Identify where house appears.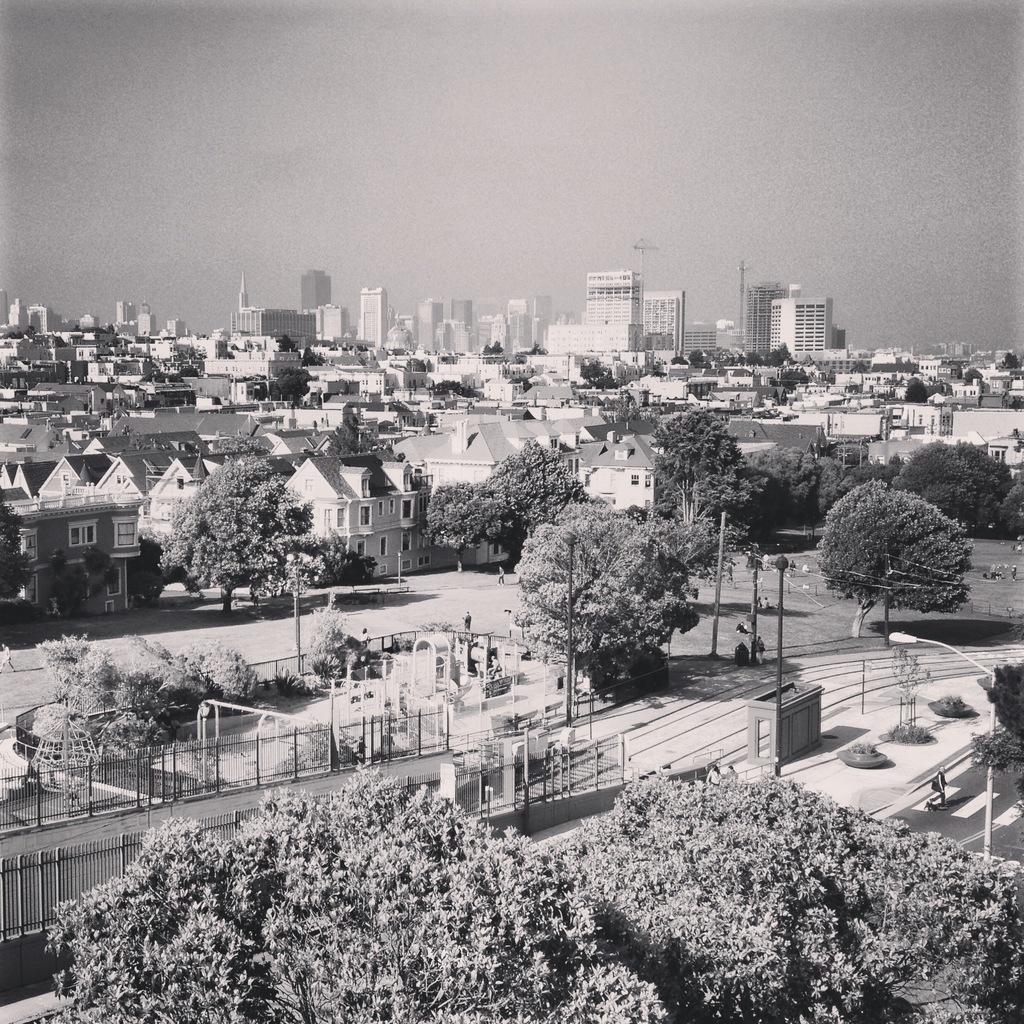
Appears at {"left": 0, "top": 454, "right": 150, "bottom": 618}.
